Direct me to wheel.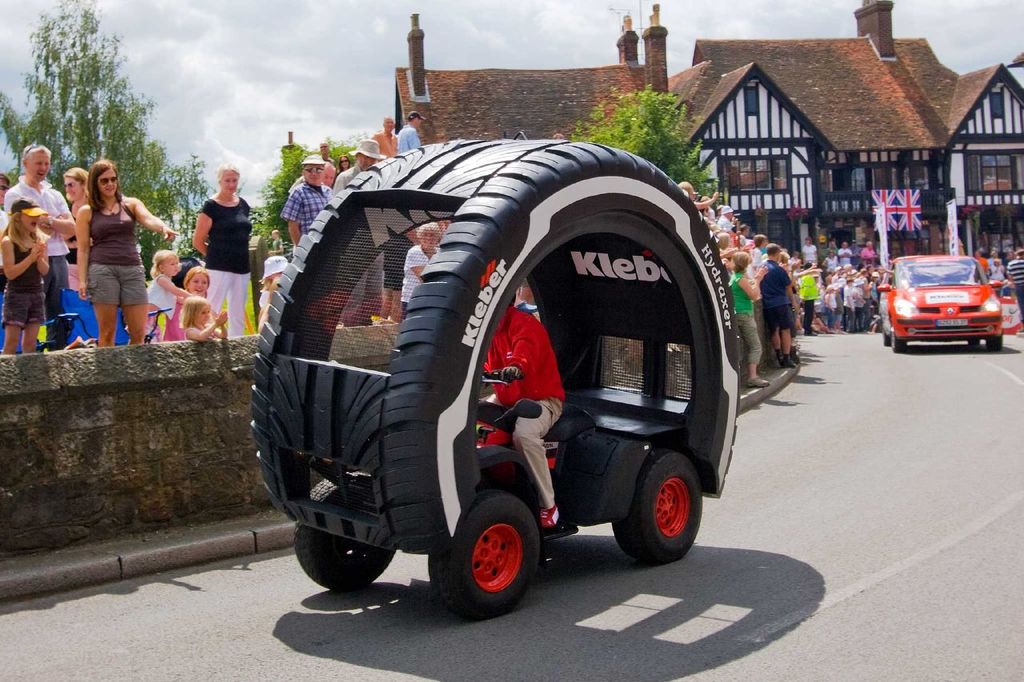
Direction: [left=446, top=505, right=536, bottom=615].
